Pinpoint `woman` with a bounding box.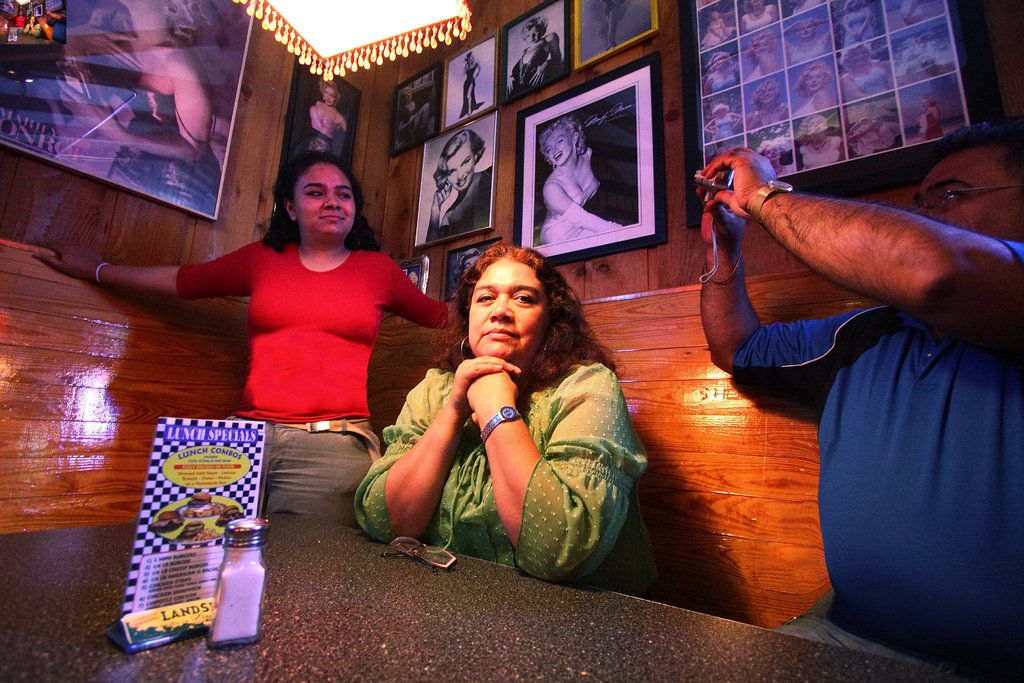
Rect(505, 15, 564, 99).
